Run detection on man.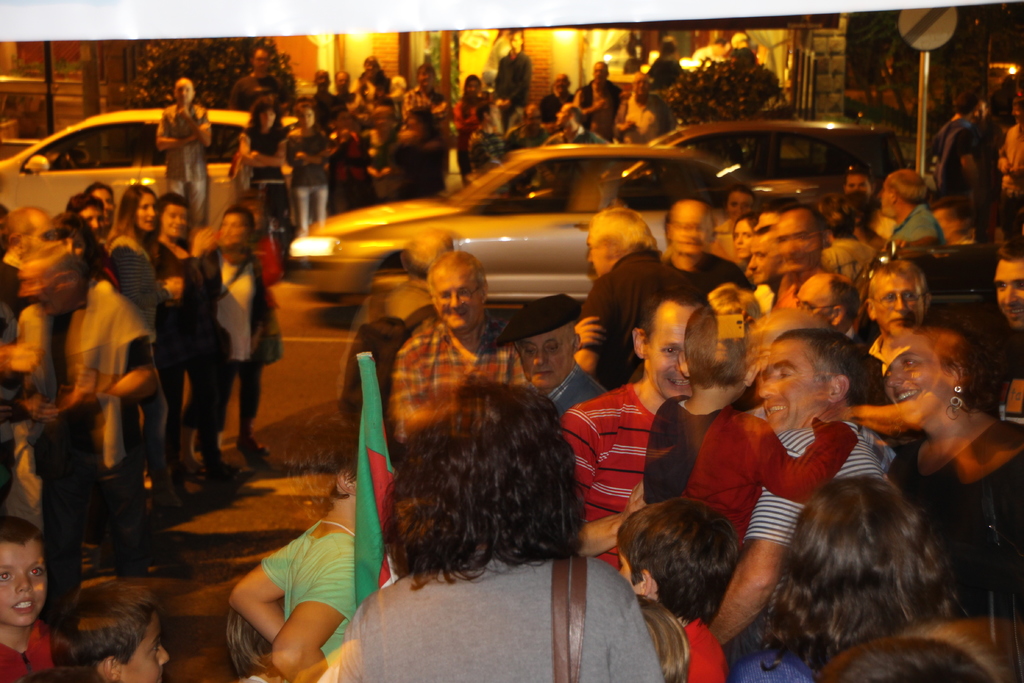
Result: bbox=(153, 76, 219, 229).
